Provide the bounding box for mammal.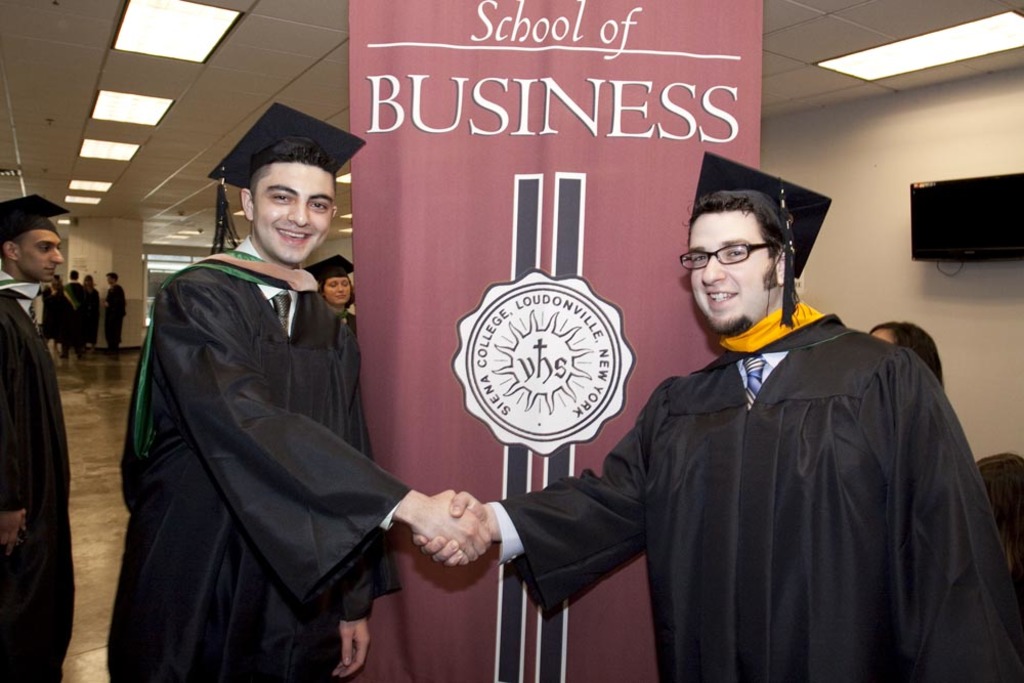
x1=66, y1=267, x2=89, y2=352.
